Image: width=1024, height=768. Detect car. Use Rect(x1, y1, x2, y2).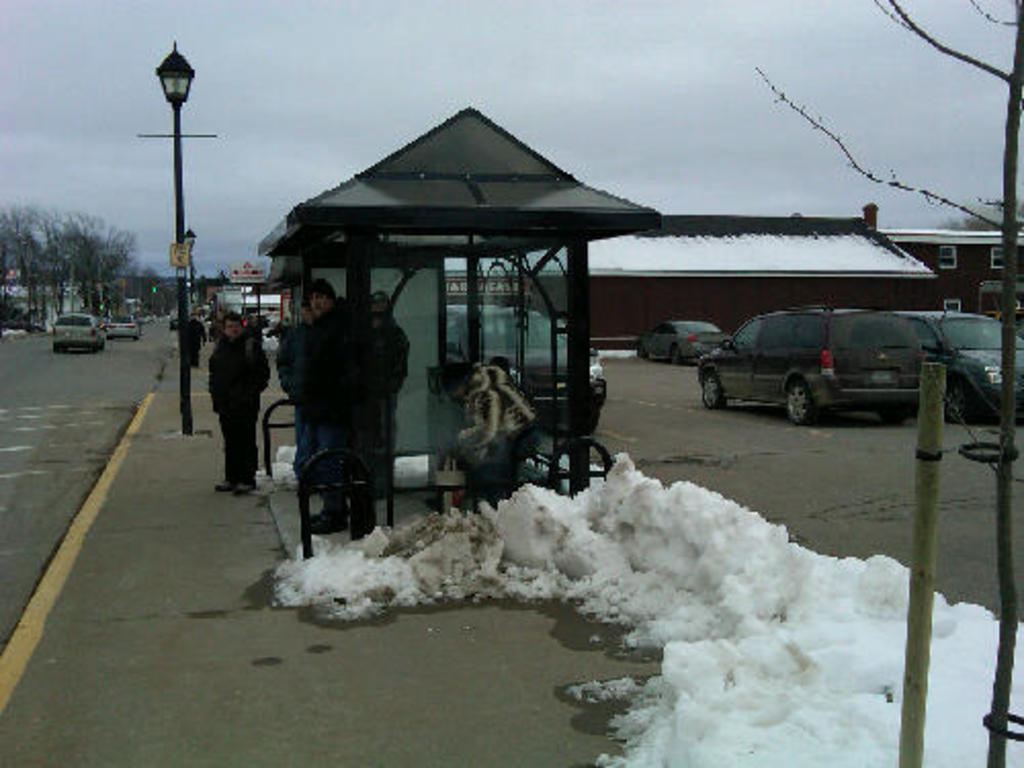
Rect(682, 301, 963, 430).
